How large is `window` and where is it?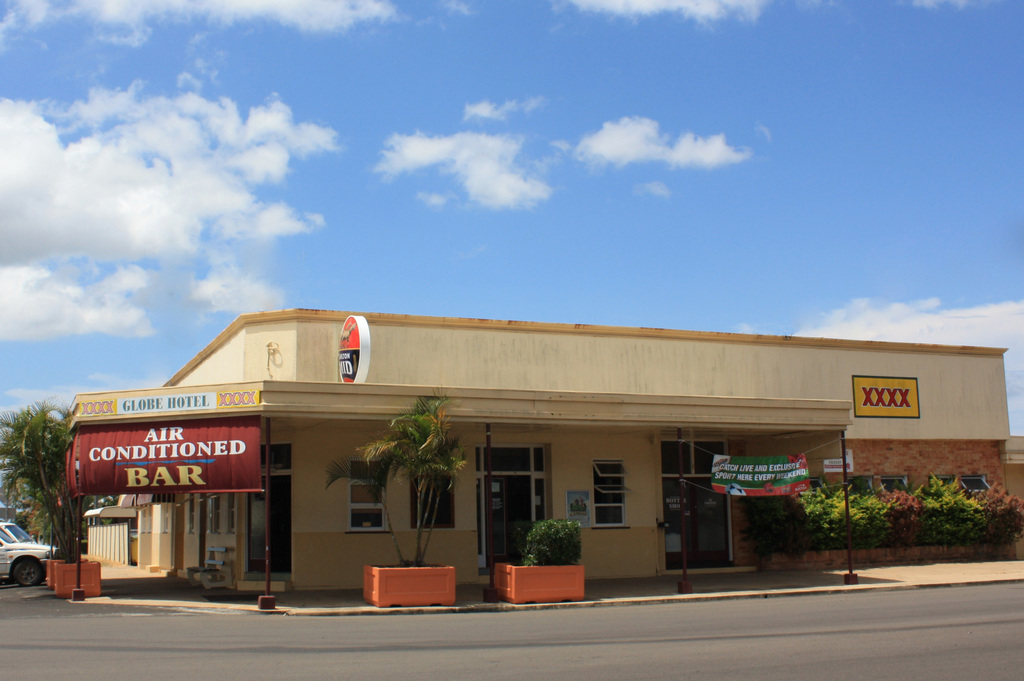
Bounding box: 591, 459, 628, 531.
